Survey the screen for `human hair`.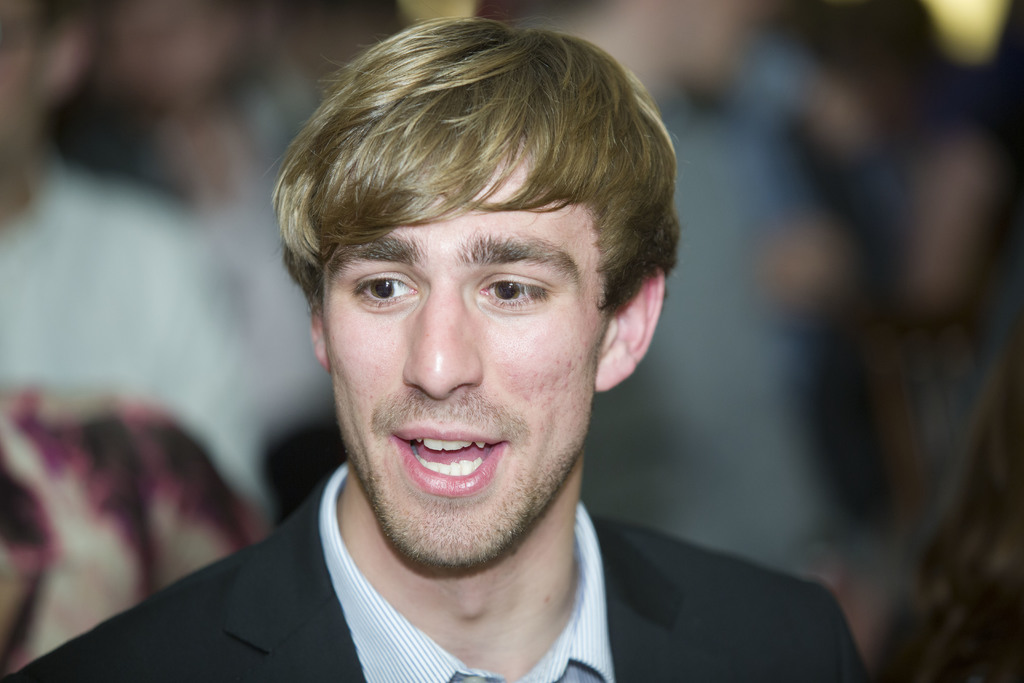
Survey found: BBox(863, 297, 1023, 682).
